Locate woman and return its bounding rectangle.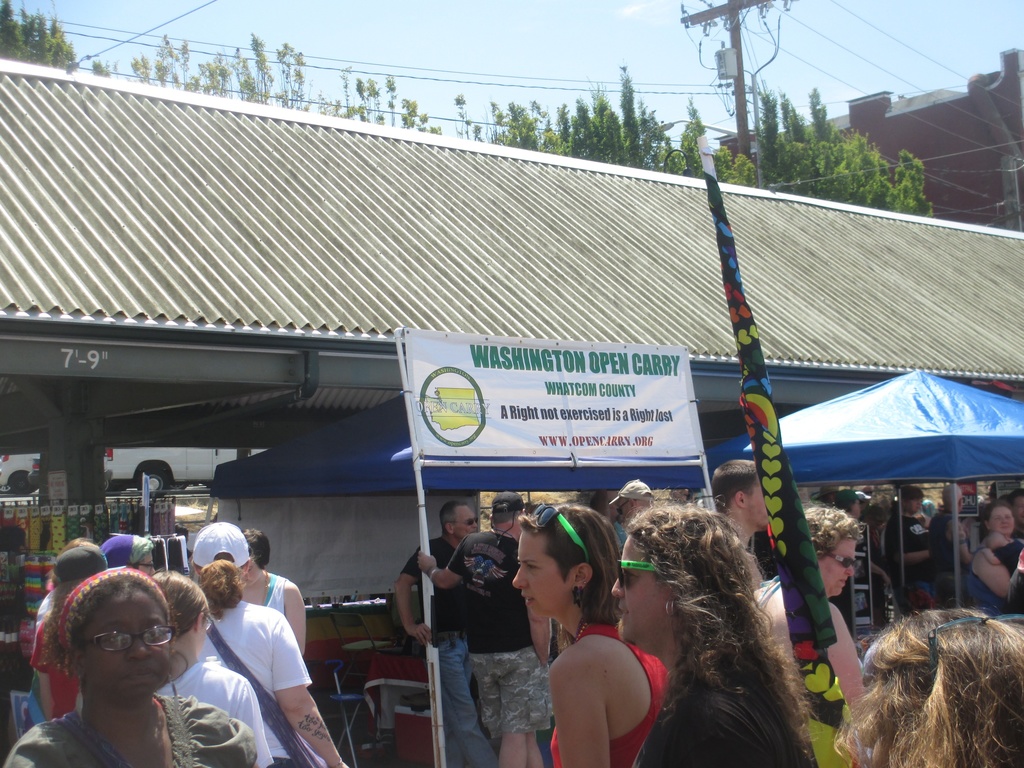
[left=157, top=520, right=356, bottom=767].
